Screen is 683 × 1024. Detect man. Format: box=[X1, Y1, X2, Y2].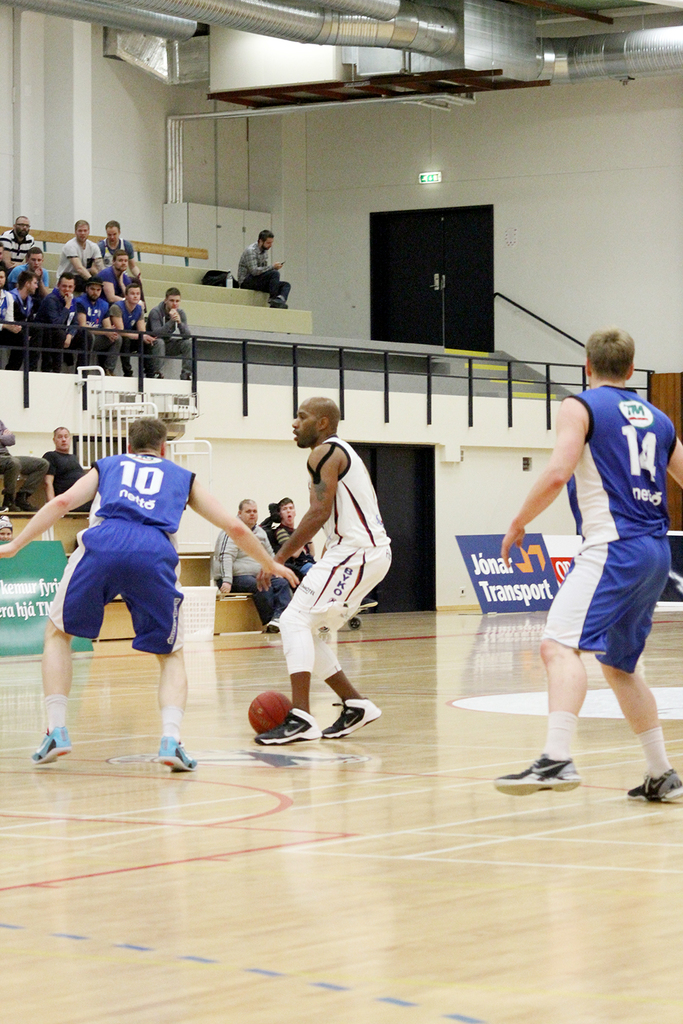
box=[59, 217, 104, 292].
